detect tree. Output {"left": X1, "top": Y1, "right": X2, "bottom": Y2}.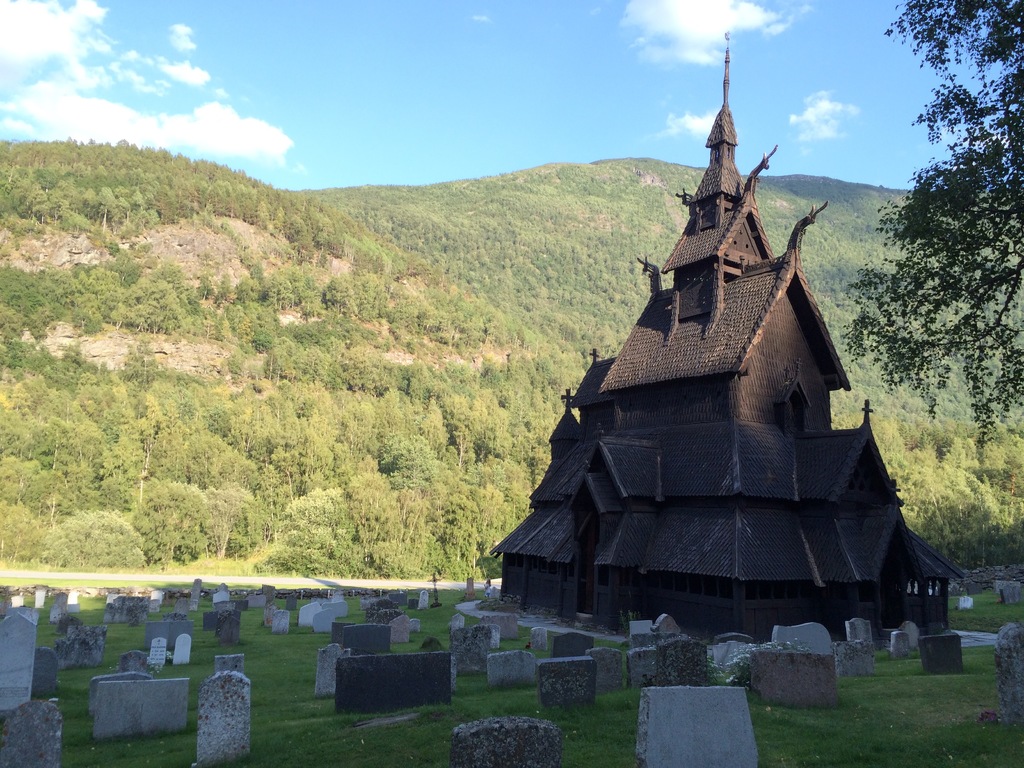
{"left": 47, "top": 352, "right": 99, "bottom": 407}.
